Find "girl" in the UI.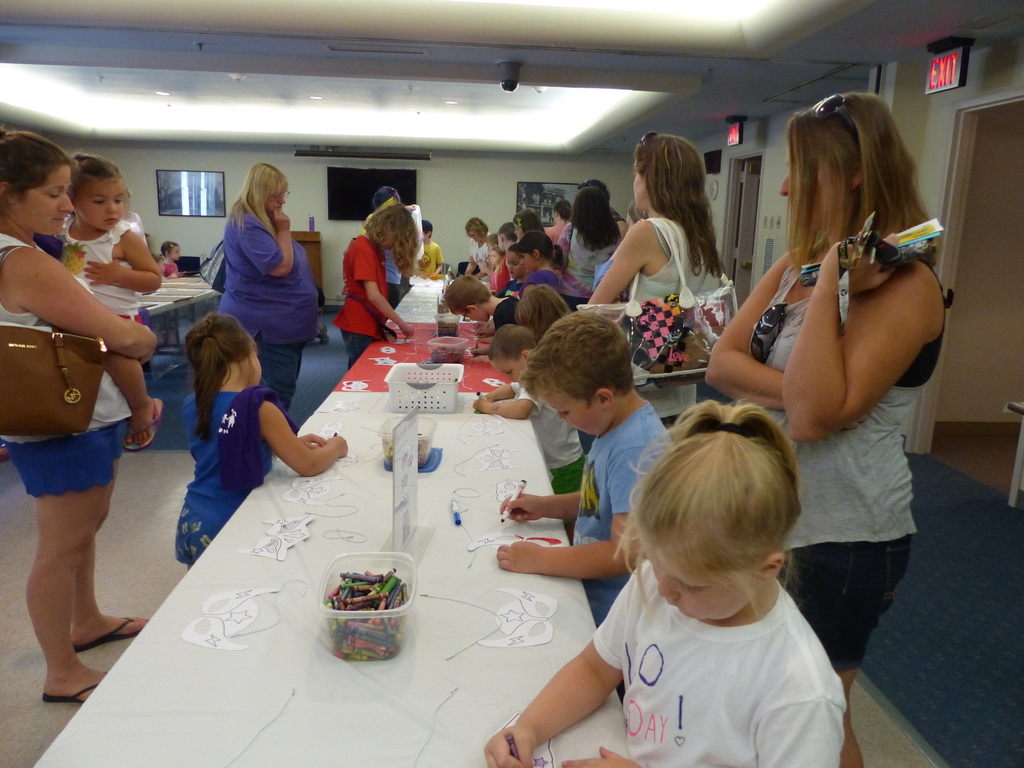
UI element at (170,304,348,573).
